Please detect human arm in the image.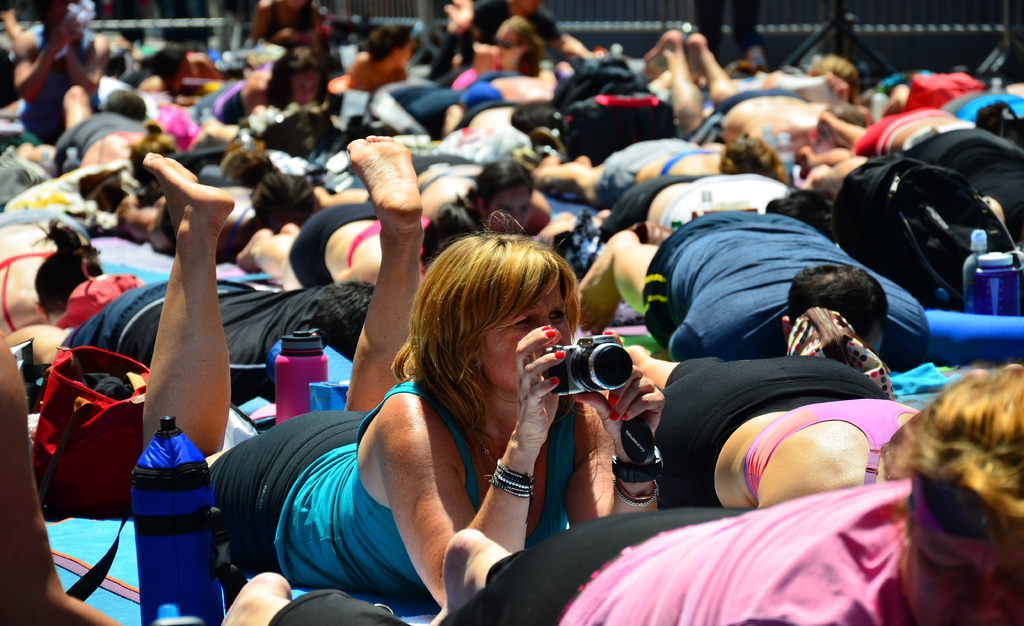
bbox=[383, 310, 543, 625].
